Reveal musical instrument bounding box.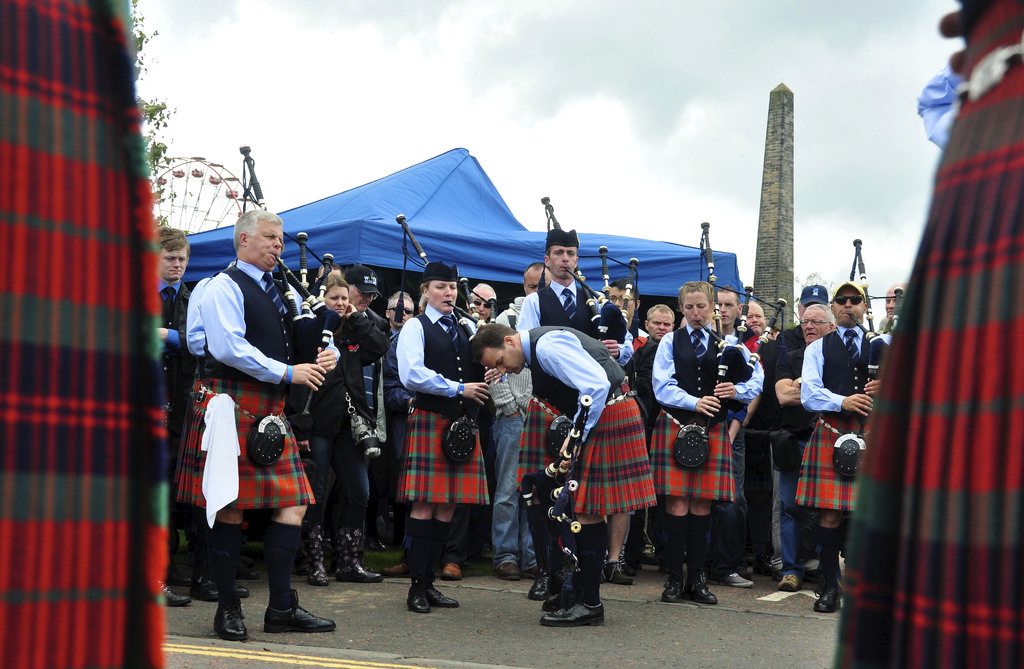
Revealed: (540, 194, 618, 353).
